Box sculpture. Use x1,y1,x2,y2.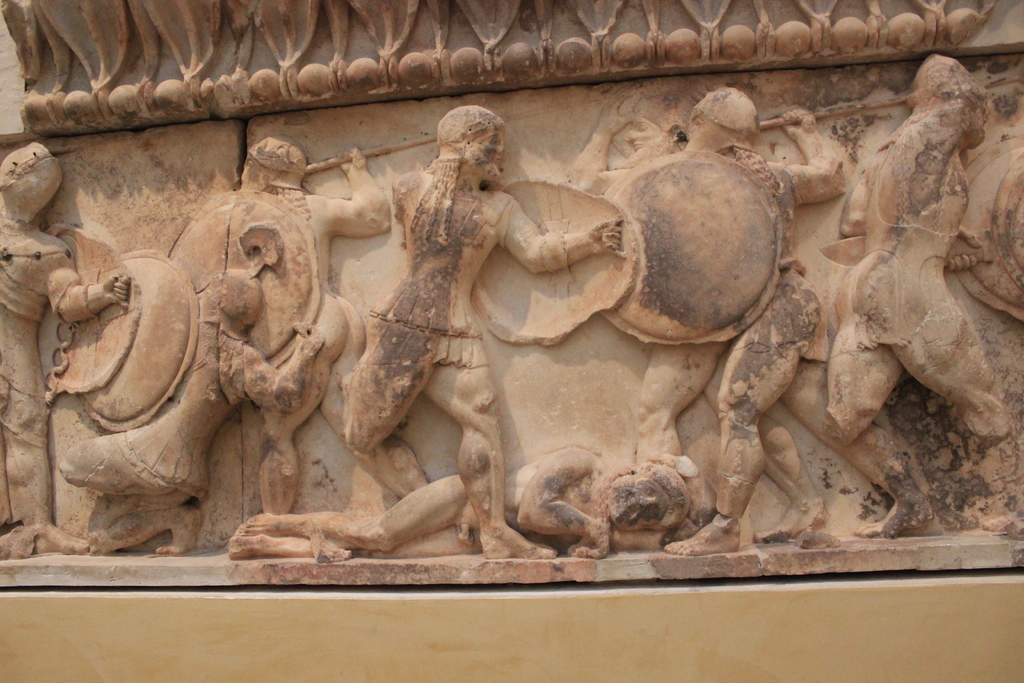
570,79,852,557.
